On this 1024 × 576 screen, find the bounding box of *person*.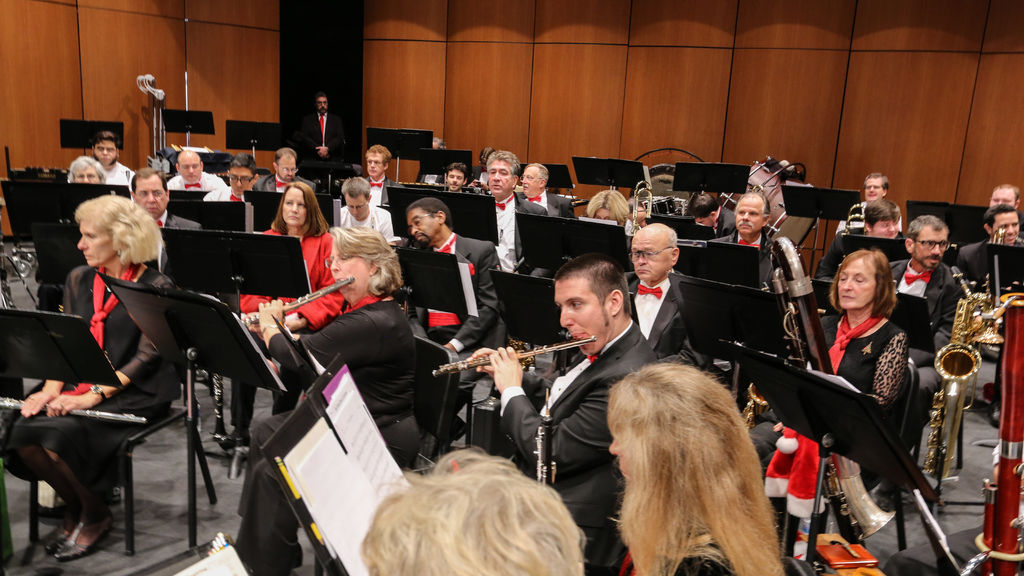
Bounding box: [left=456, top=244, right=653, bottom=561].
